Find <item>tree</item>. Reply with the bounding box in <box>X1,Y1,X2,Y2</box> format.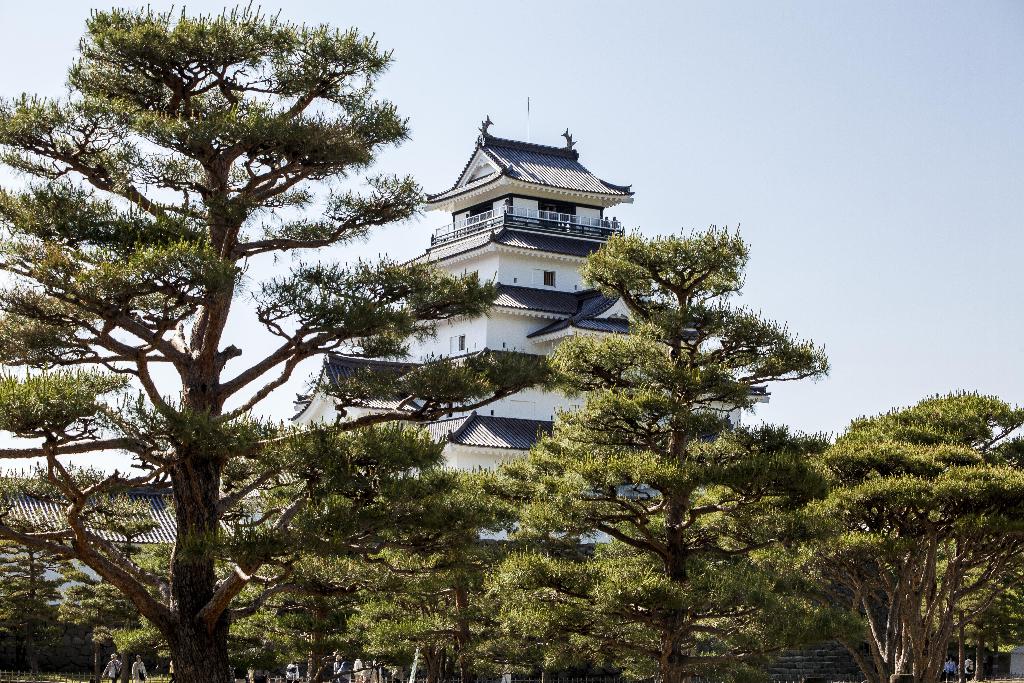
<box>0,0,554,681</box>.
